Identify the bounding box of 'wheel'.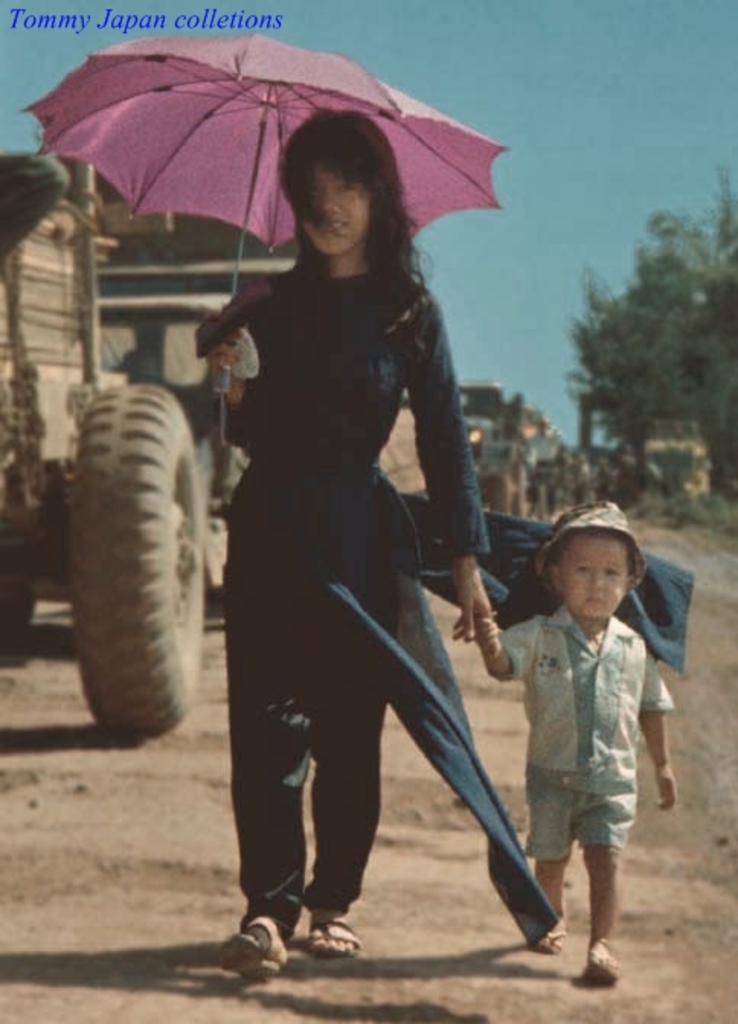
BBox(480, 468, 508, 512).
